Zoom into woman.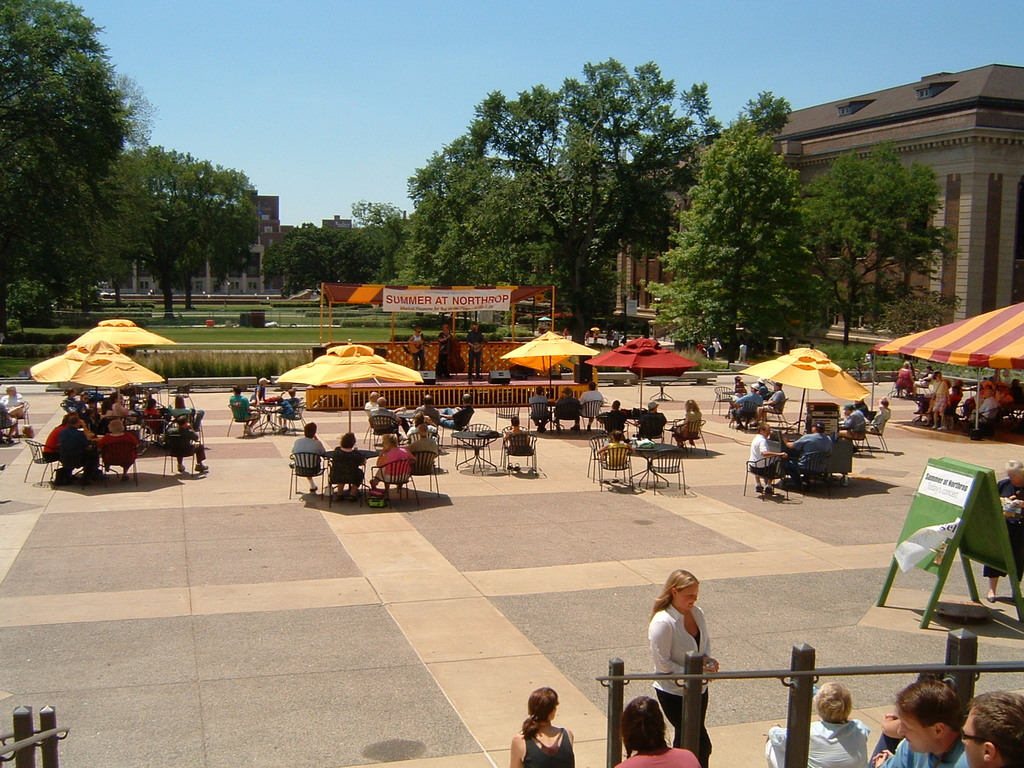
Zoom target: left=105, top=424, right=138, bottom=481.
